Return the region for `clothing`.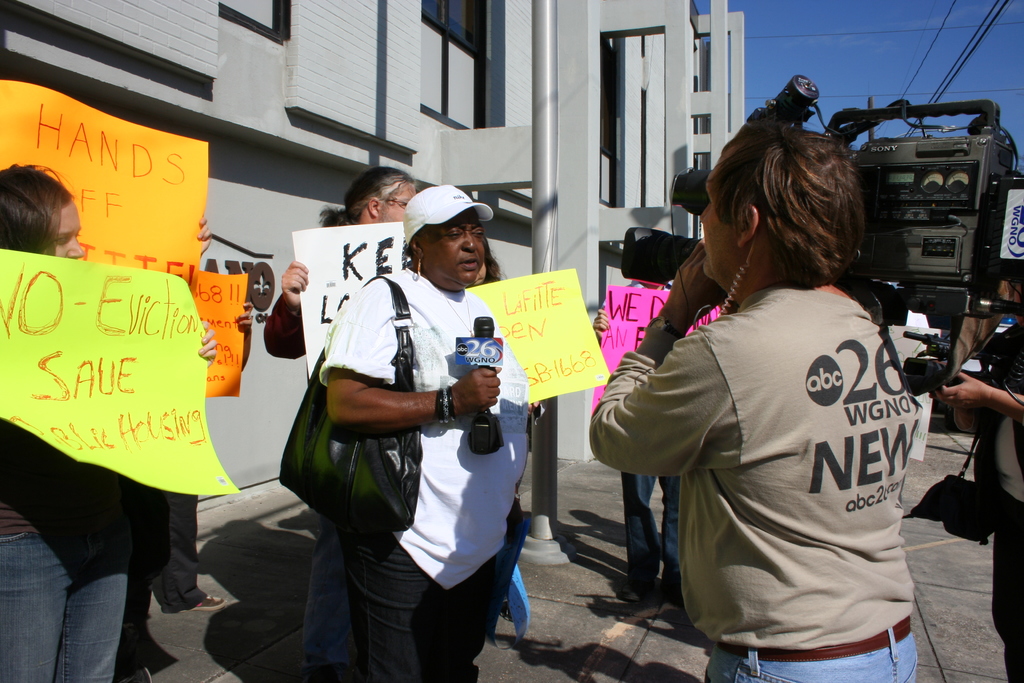
l=153, t=488, r=203, b=607.
